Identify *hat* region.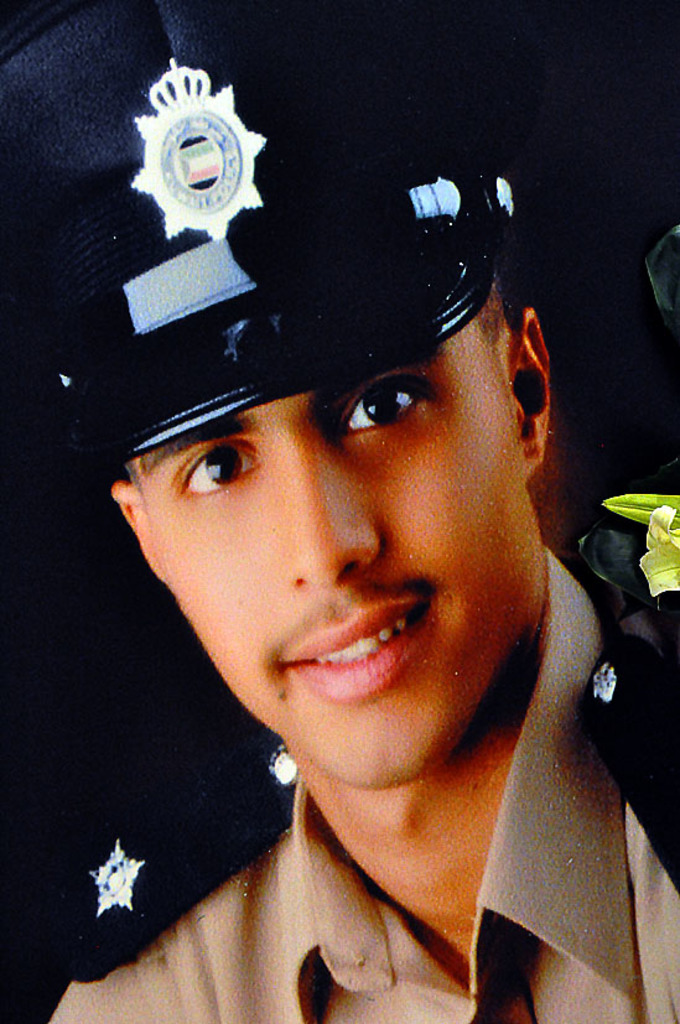
Region: <bbox>0, 0, 519, 467</bbox>.
